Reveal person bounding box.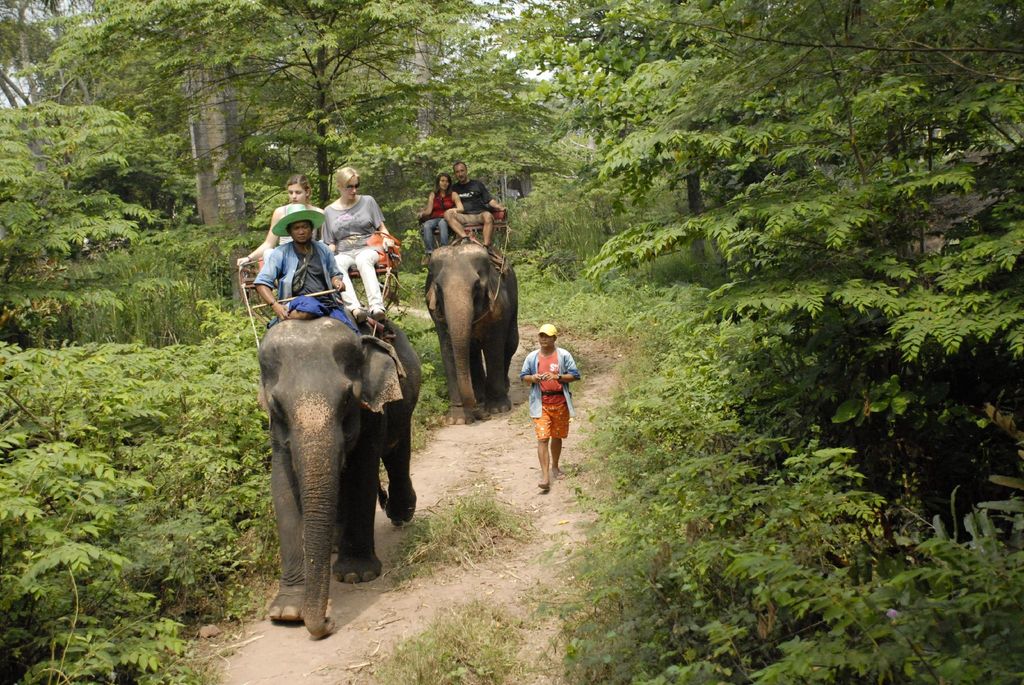
Revealed: (x1=240, y1=173, x2=325, y2=289).
